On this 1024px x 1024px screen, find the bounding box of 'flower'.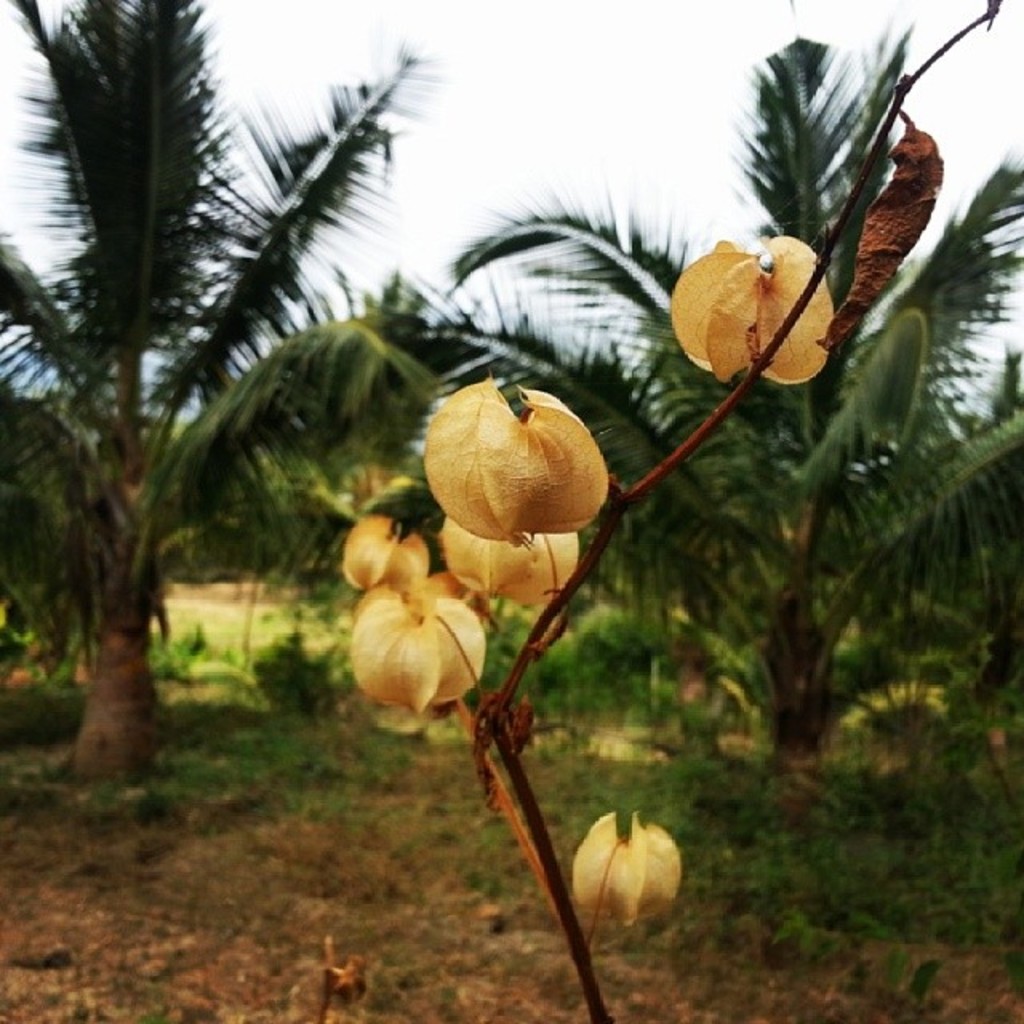
Bounding box: <region>408, 366, 619, 574</region>.
